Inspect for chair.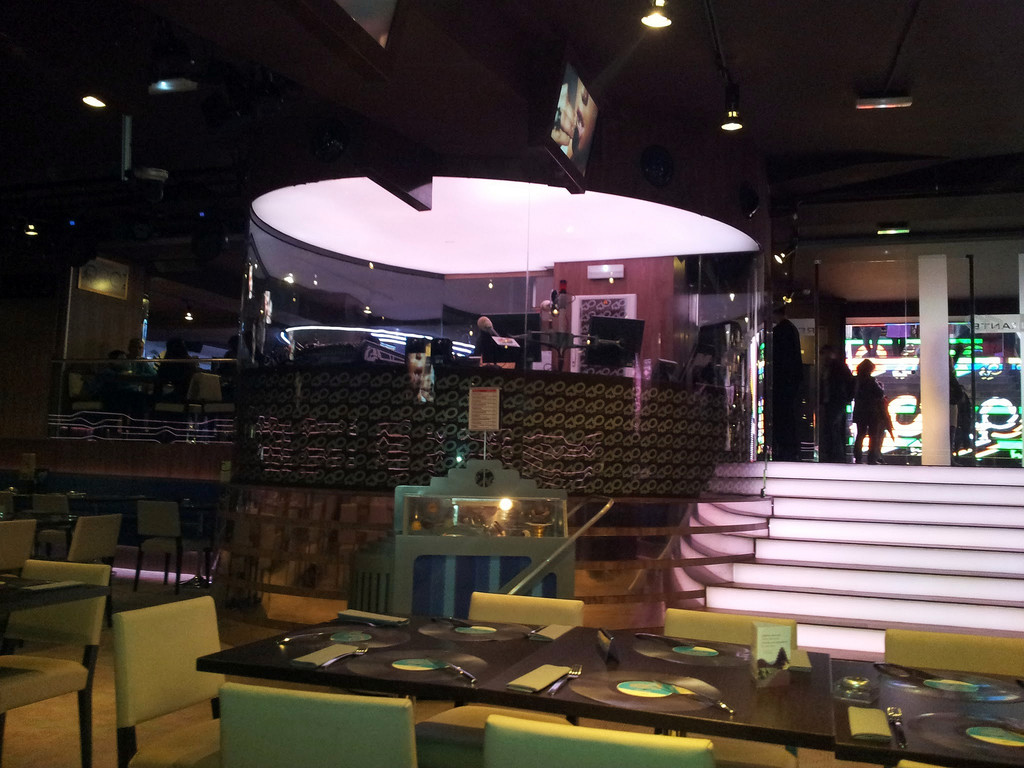
Inspection: left=112, top=595, right=228, bottom=767.
